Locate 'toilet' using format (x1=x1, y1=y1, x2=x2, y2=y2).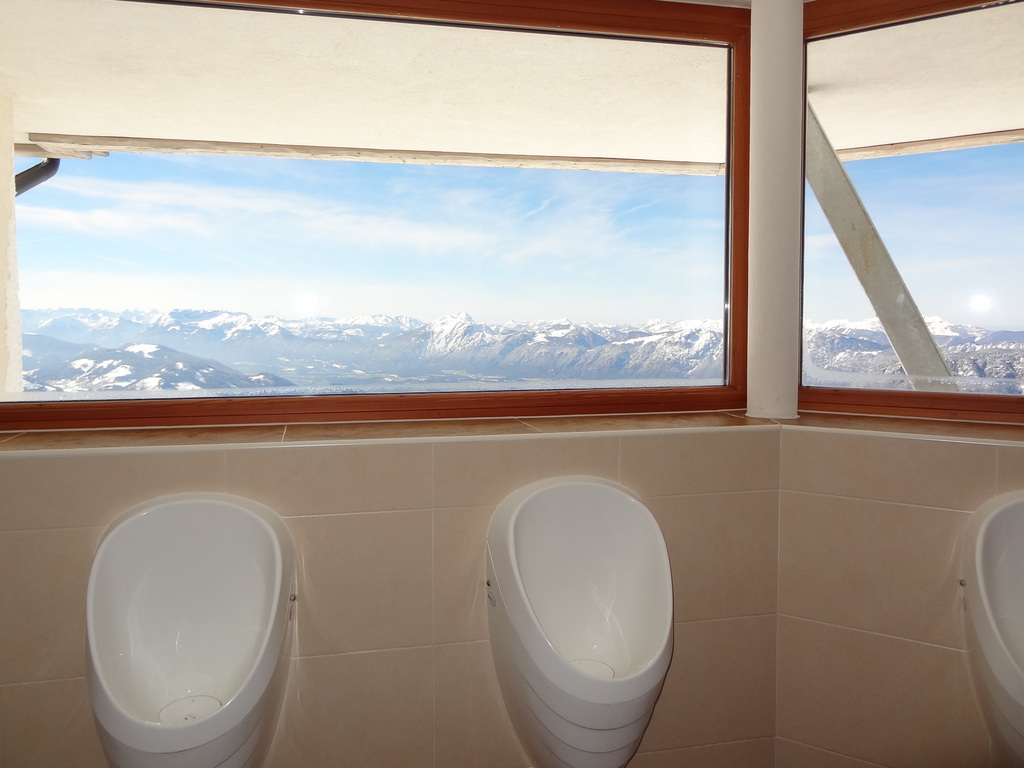
(x1=481, y1=472, x2=675, y2=767).
